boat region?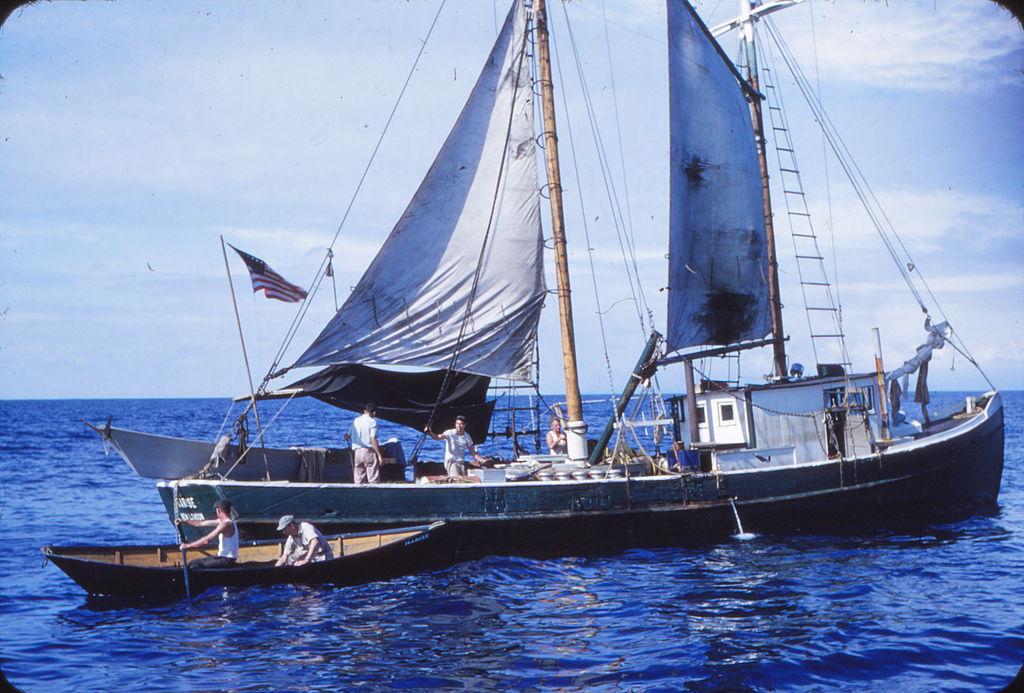
select_region(28, 520, 453, 601)
